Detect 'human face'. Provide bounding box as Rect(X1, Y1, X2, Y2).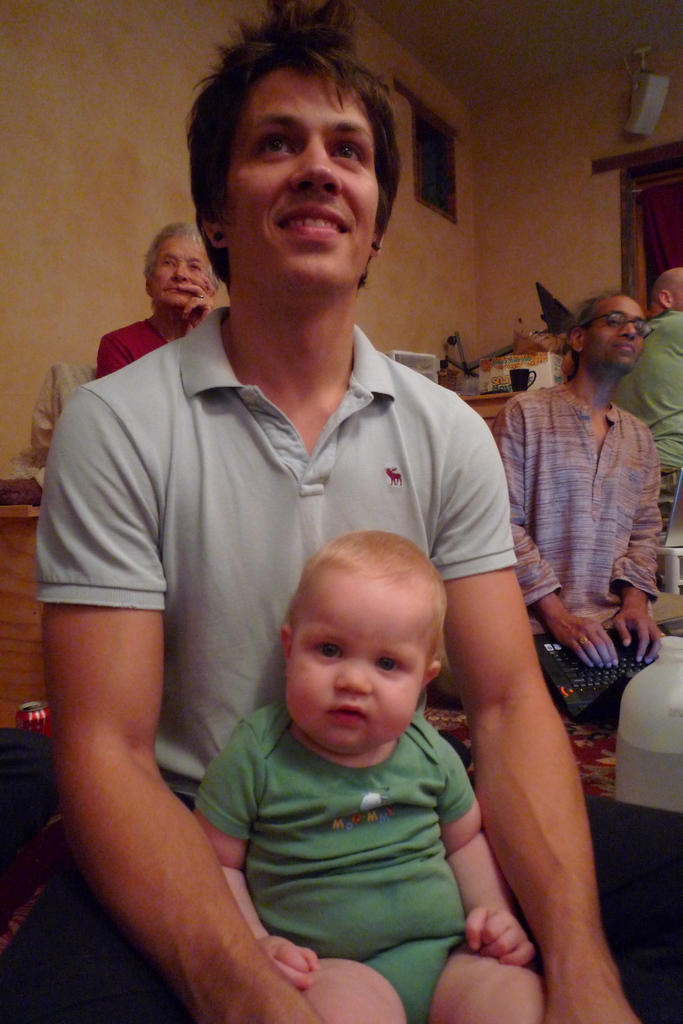
Rect(229, 63, 385, 298).
